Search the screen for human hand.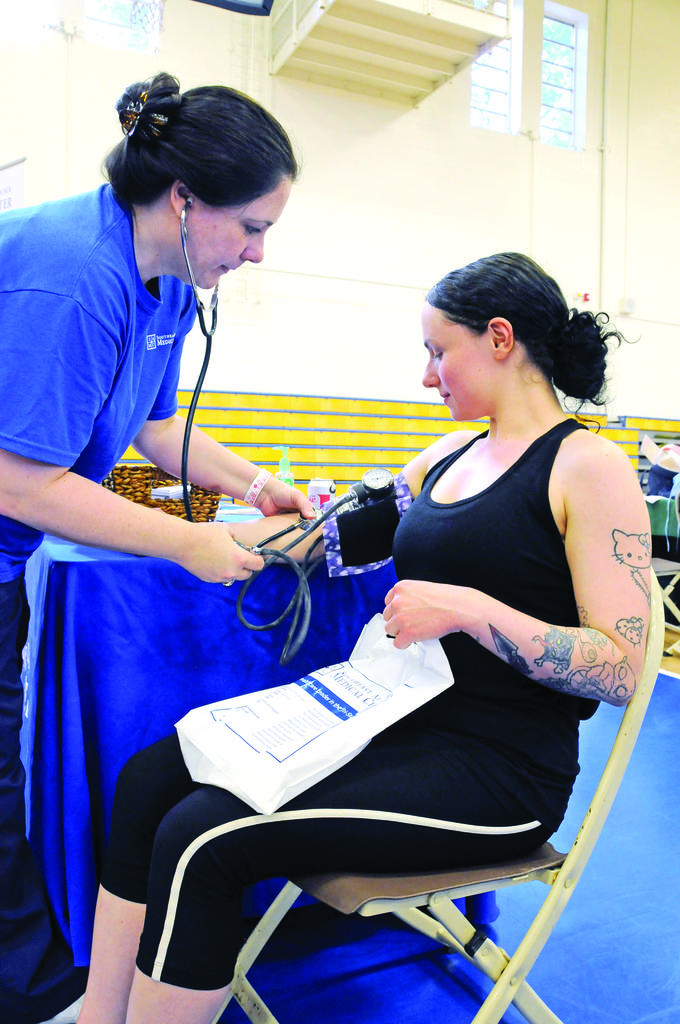
Found at bbox=(180, 517, 264, 587).
